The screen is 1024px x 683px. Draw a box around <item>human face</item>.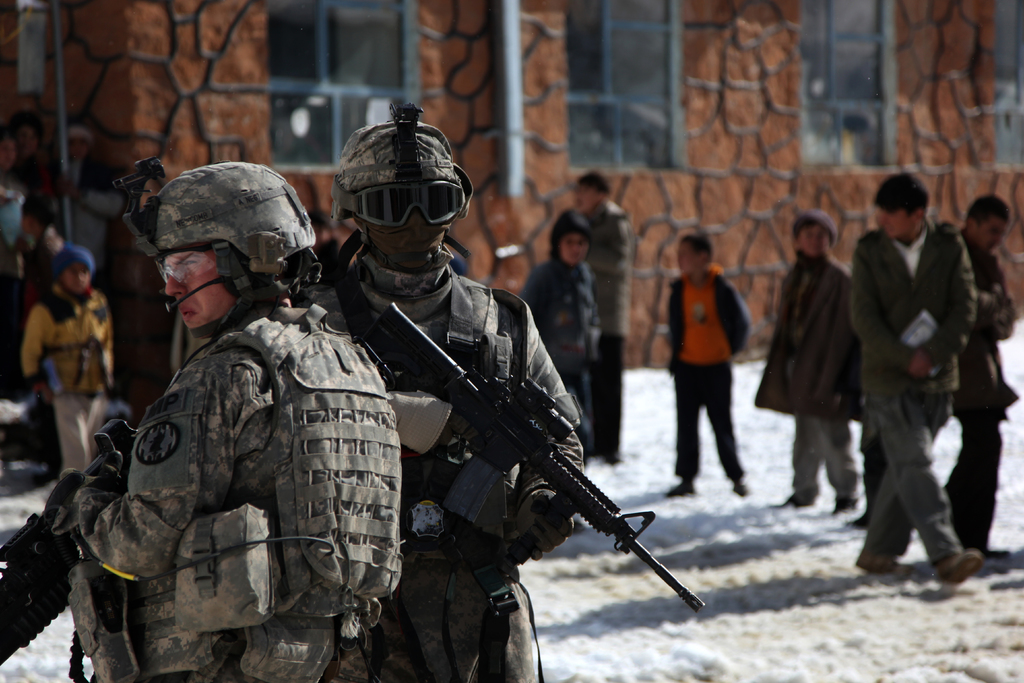
x1=163 y1=247 x2=237 y2=336.
